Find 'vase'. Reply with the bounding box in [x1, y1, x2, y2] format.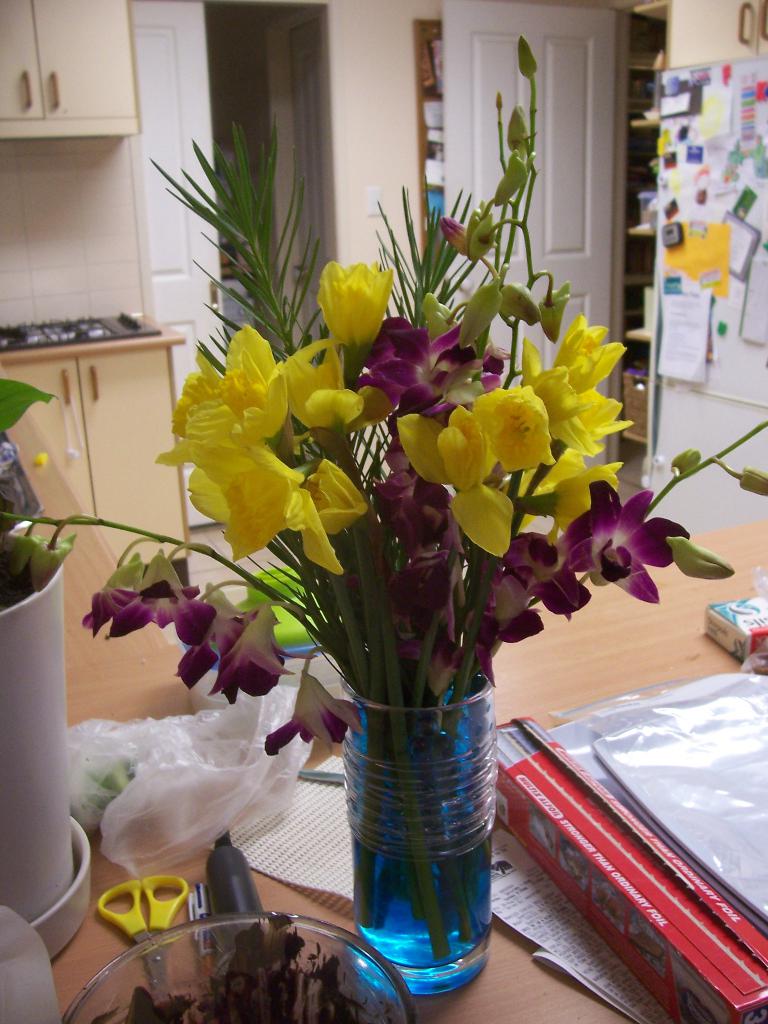
[339, 669, 499, 995].
